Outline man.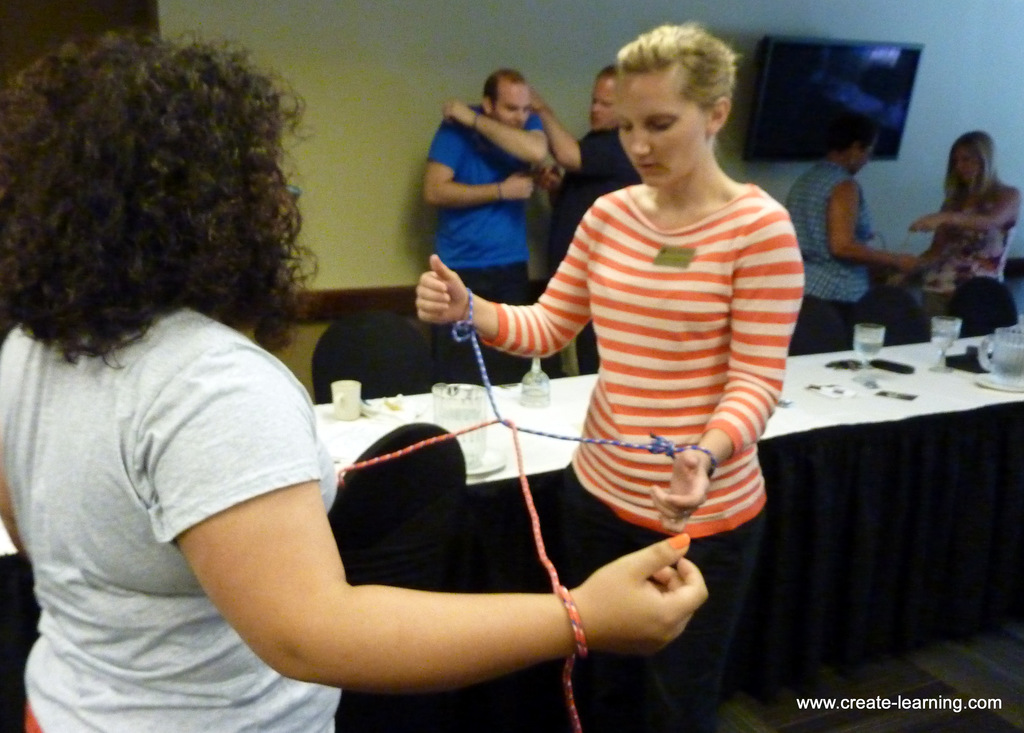
Outline: detection(525, 63, 651, 375).
